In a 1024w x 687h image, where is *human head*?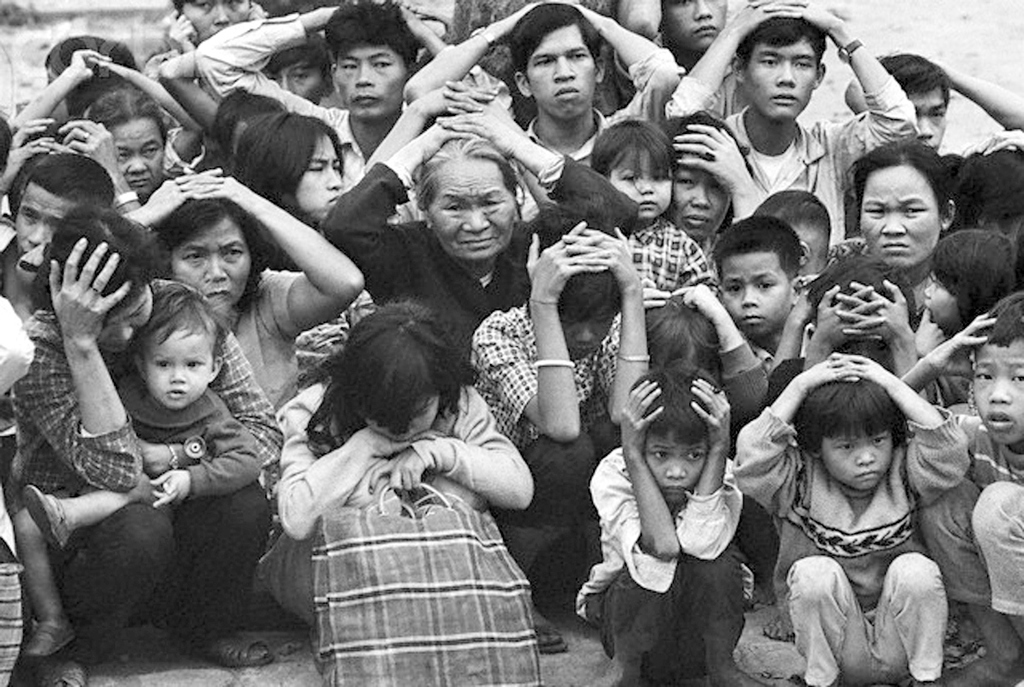
locate(591, 117, 682, 226).
